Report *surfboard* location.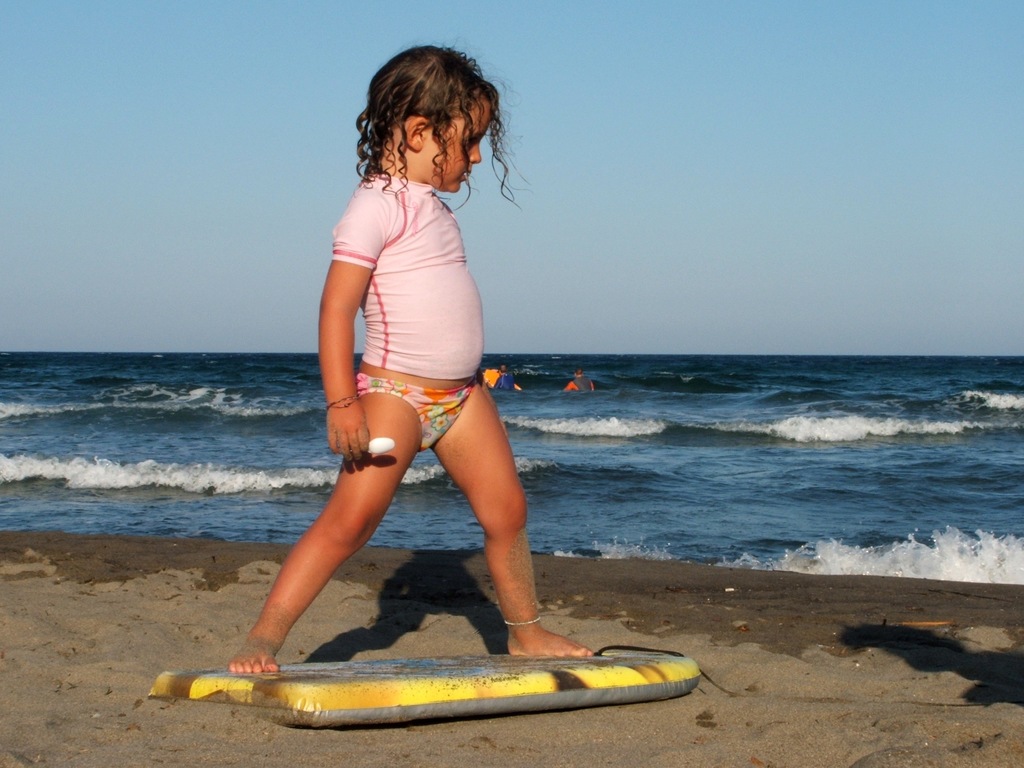
Report: box(152, 653, 701, 728).
